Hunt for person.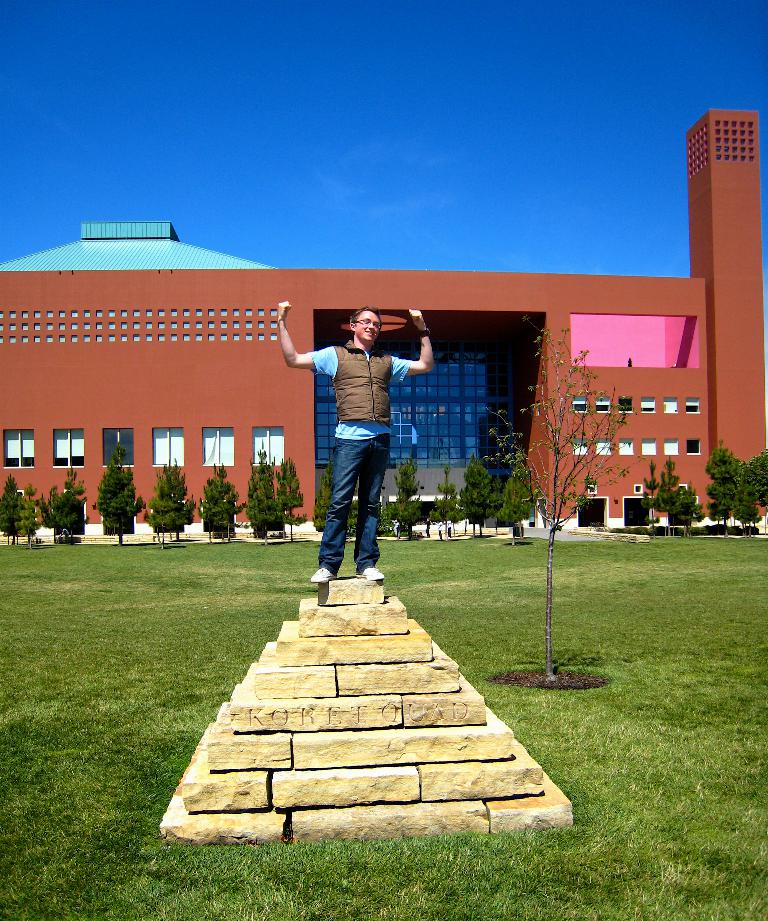
Hunted down at 312, 290, 409, 592.
